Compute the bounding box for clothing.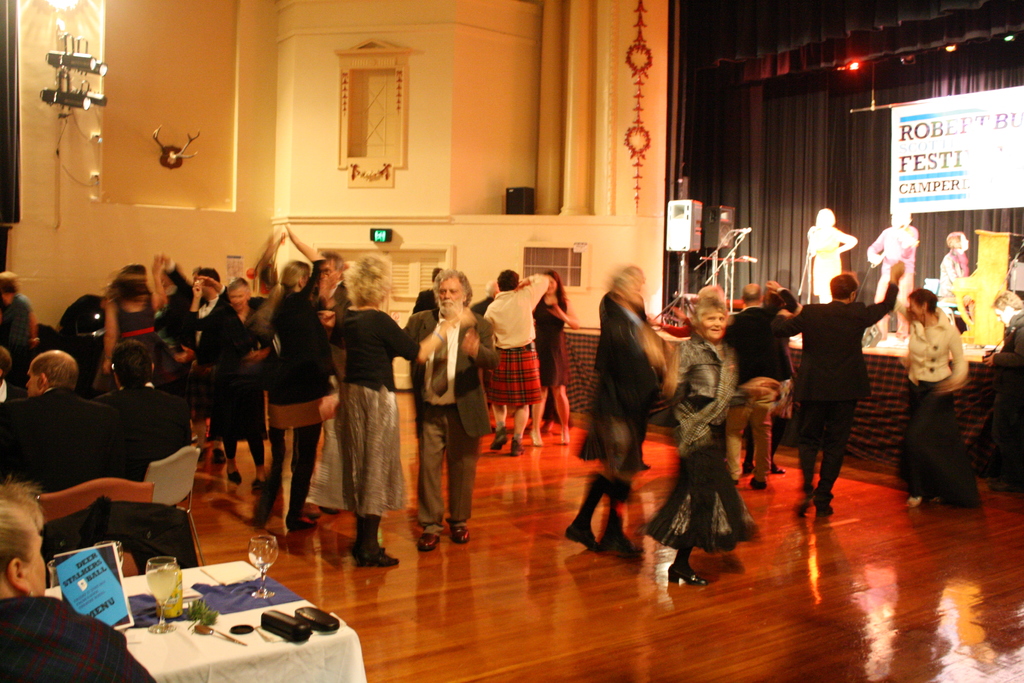
bbox=[940, 251, 965, 302].
